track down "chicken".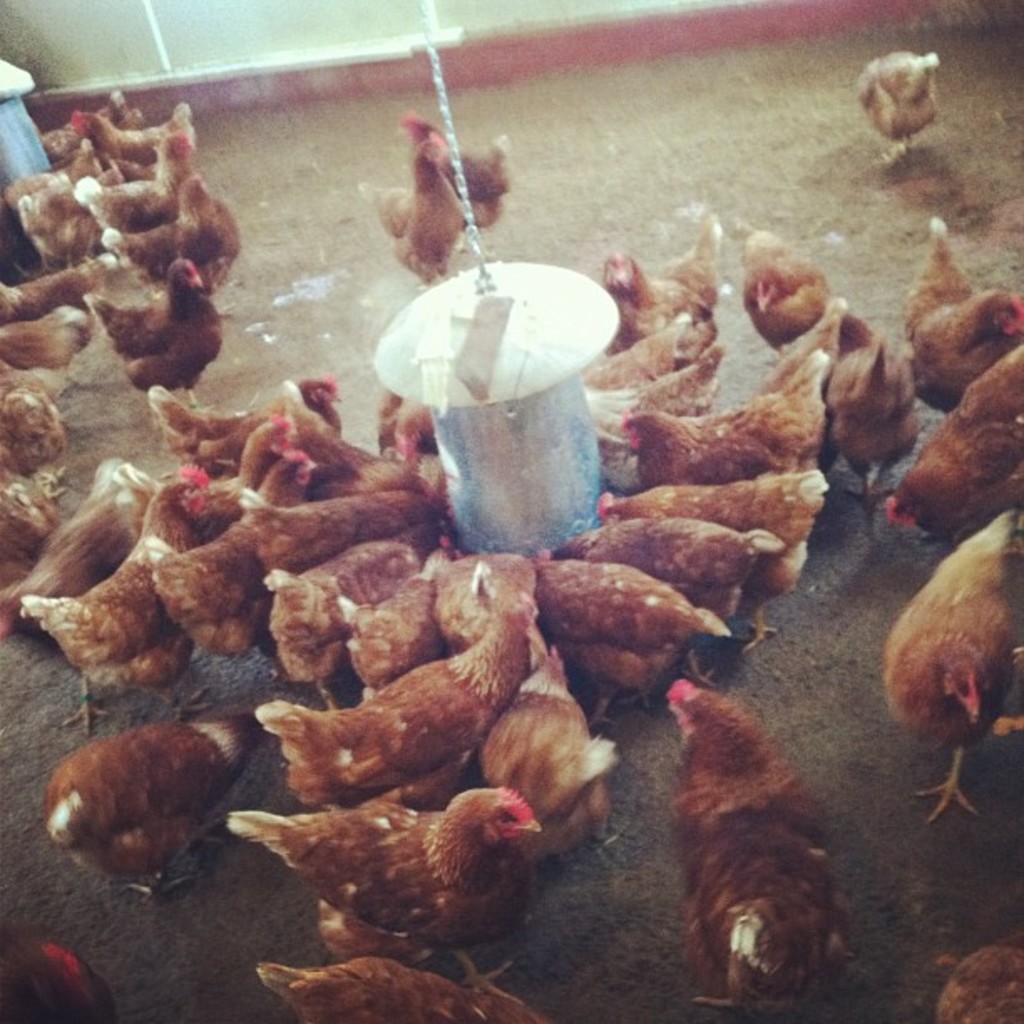
Tracked to box(853, 50, 939, 159).
